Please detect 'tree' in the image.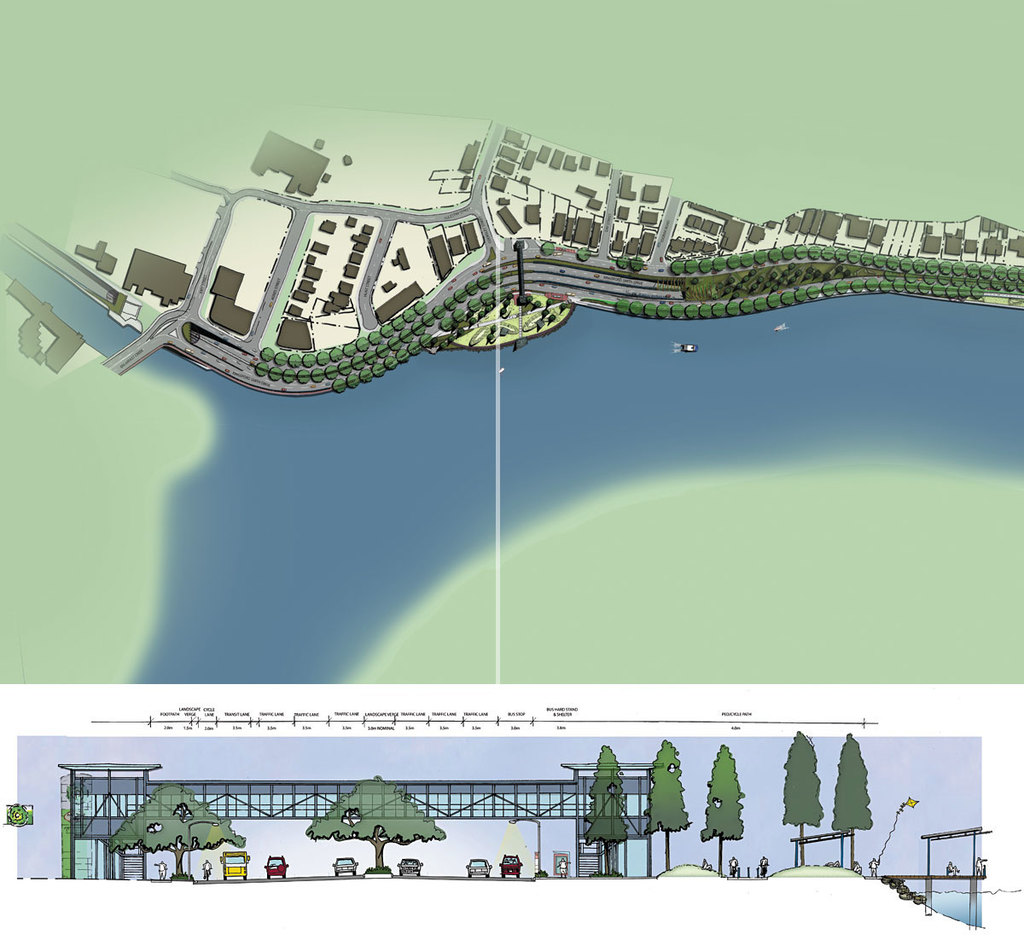
[x1=695, y1=746, x2=745, y2=874].
